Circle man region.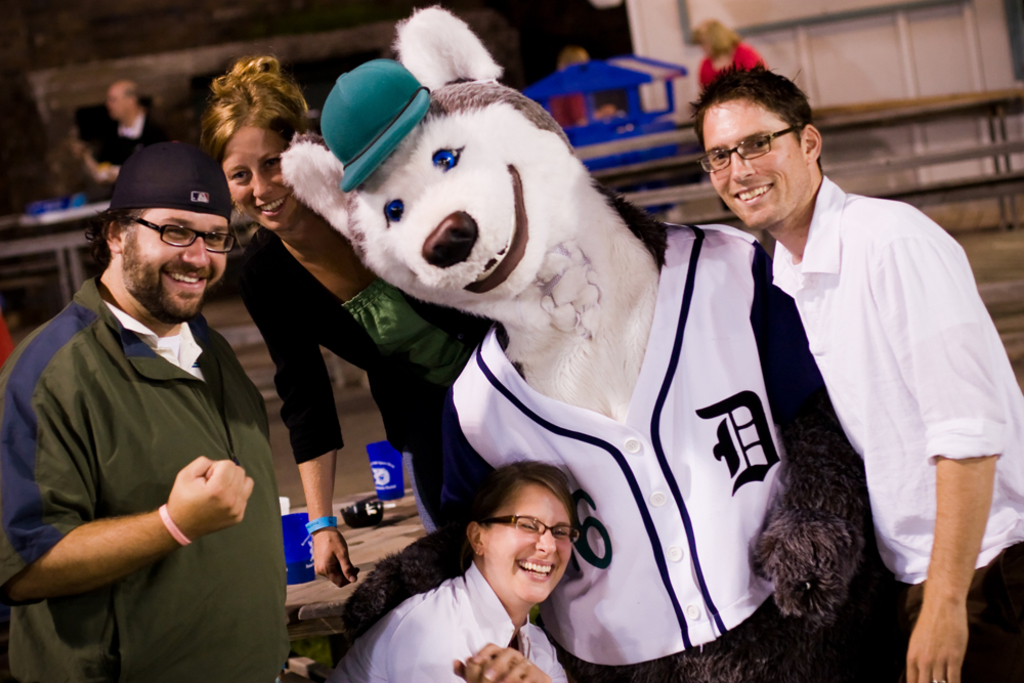
Region: box(8, 141, 293, 682).
